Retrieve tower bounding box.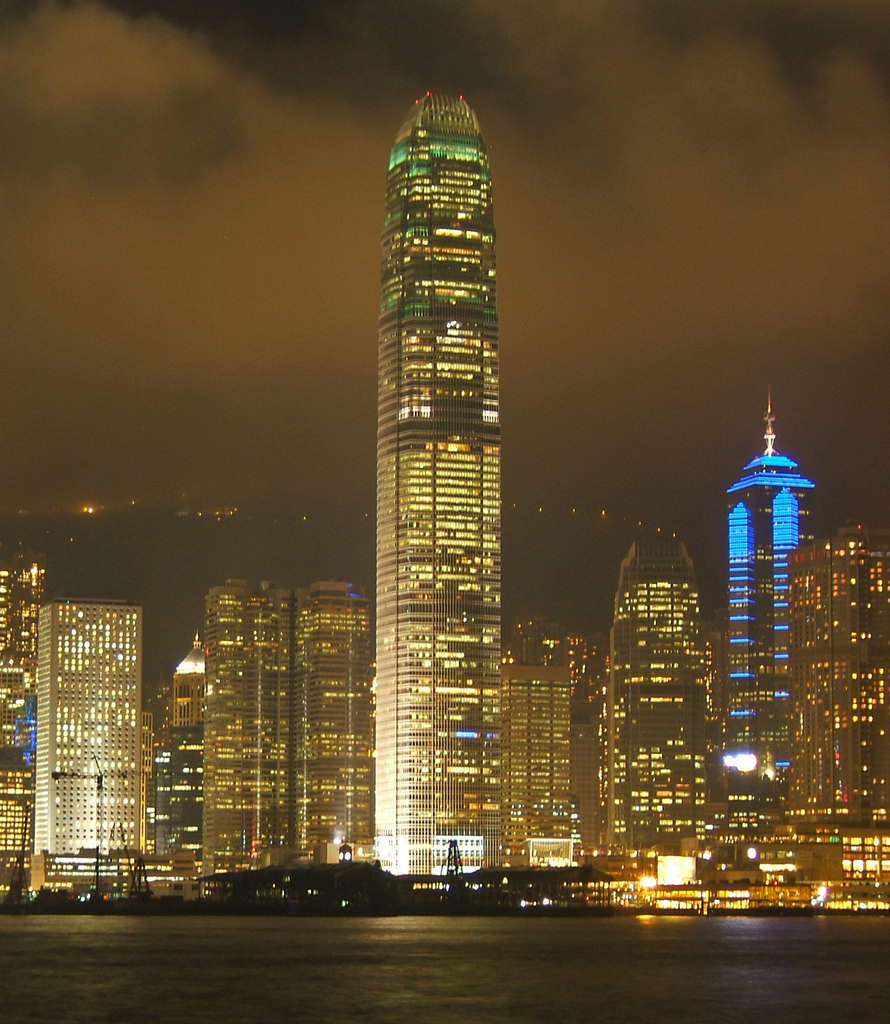
Bounding box: box(197, 564, 290, 884).
